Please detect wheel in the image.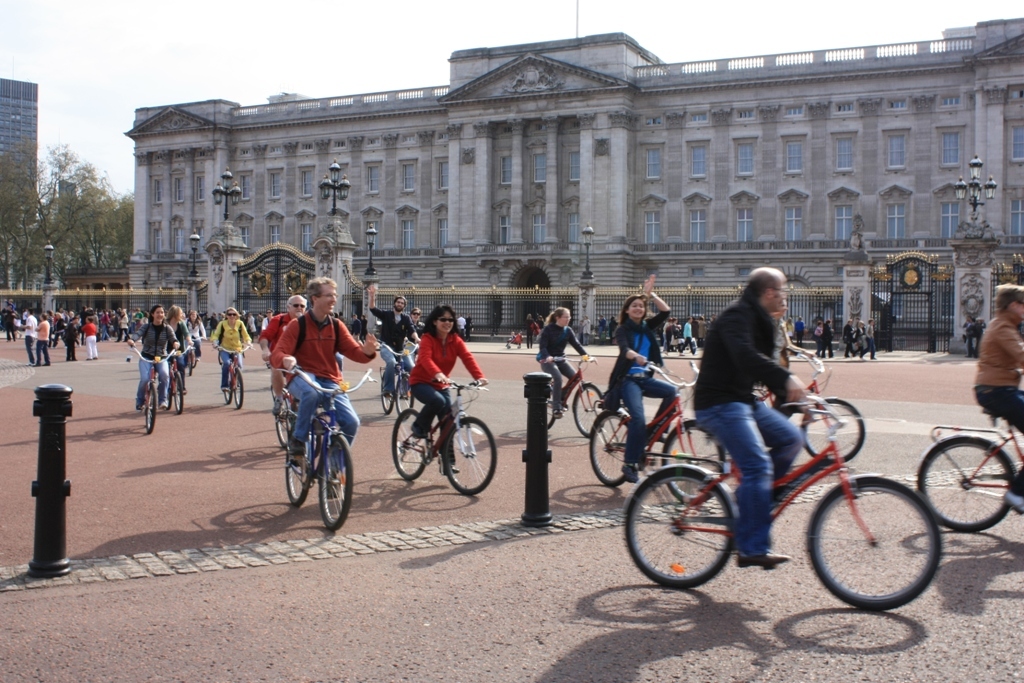
bbox=[819, 478, 948, 612].
